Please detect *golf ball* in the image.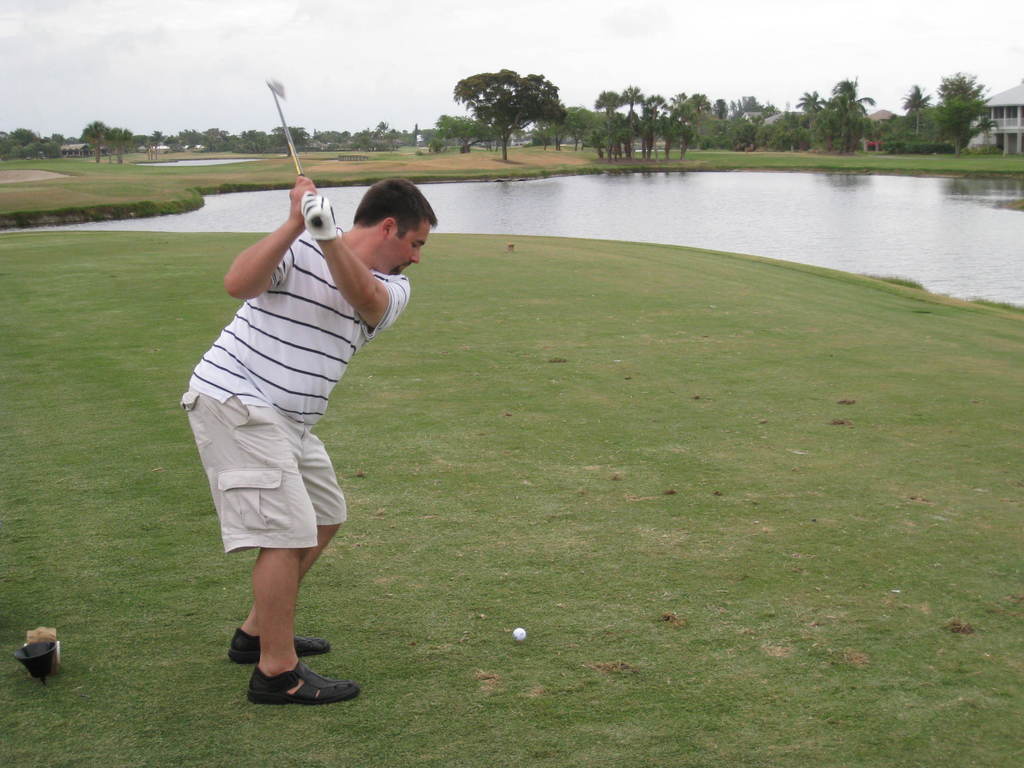
crop(508, 623, 530, 649).
